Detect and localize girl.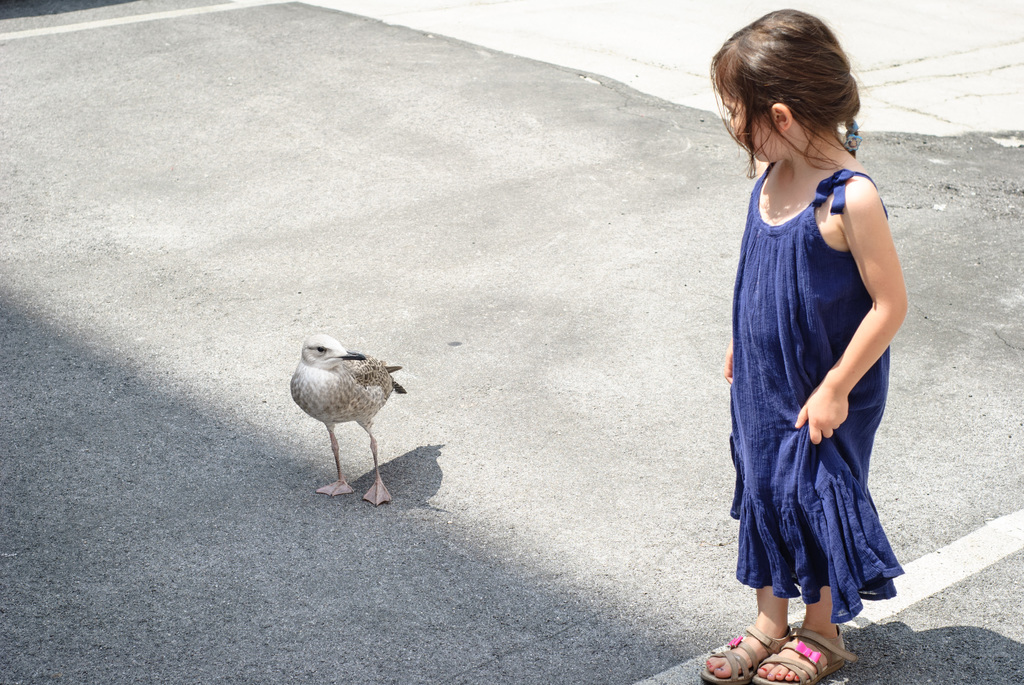
Localized at [x1=702, y1=11, x2=900, y2=678].
